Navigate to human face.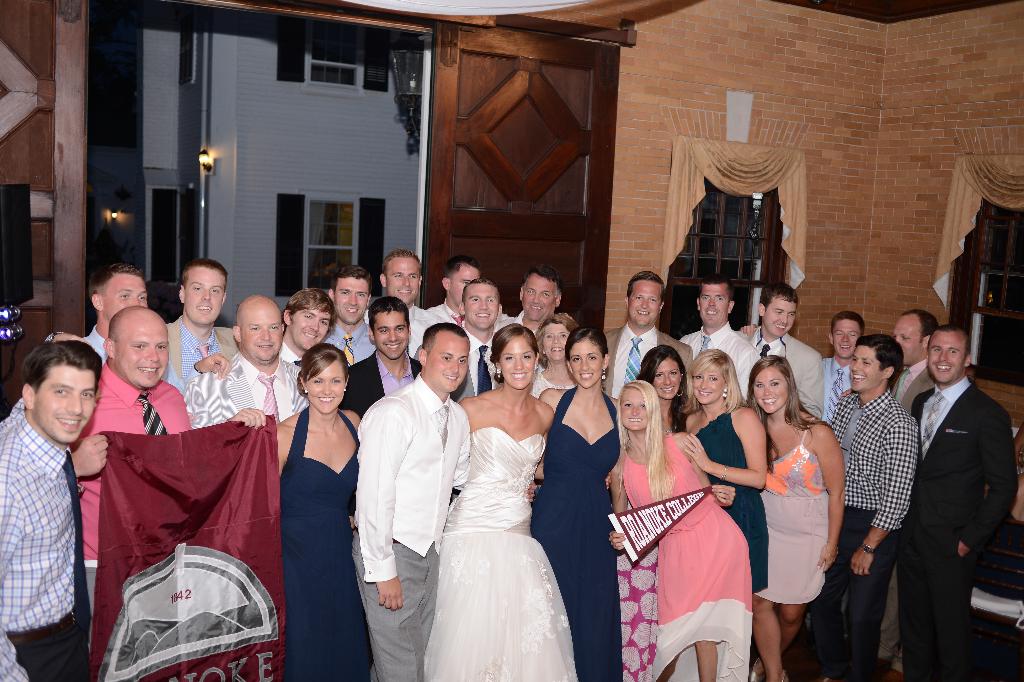
Navigation target: region(540, 322, 567, 365).
